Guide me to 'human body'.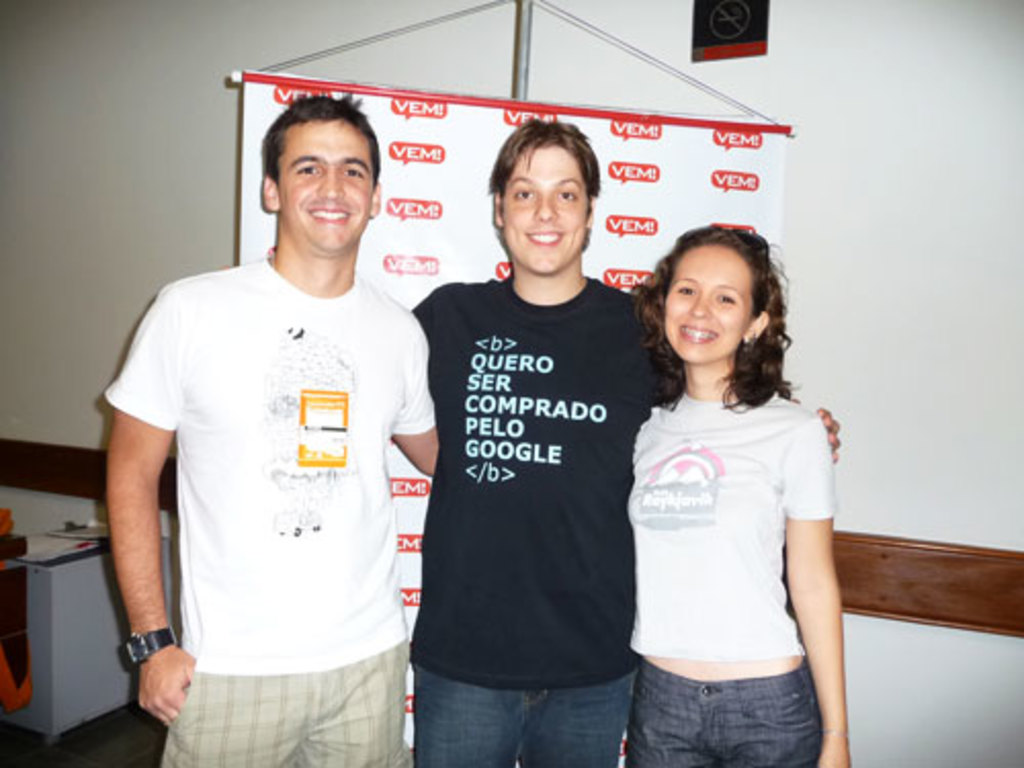
Guidance: bbox=(94, 90, 438, 766).
